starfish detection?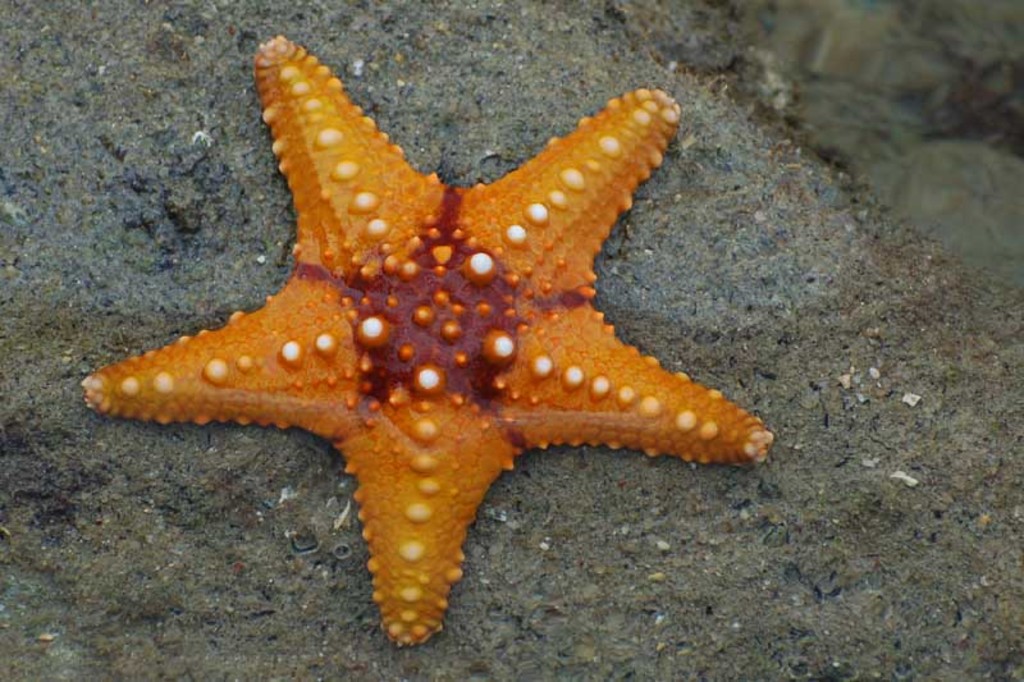
BBox(76, 31, 777, 646)
